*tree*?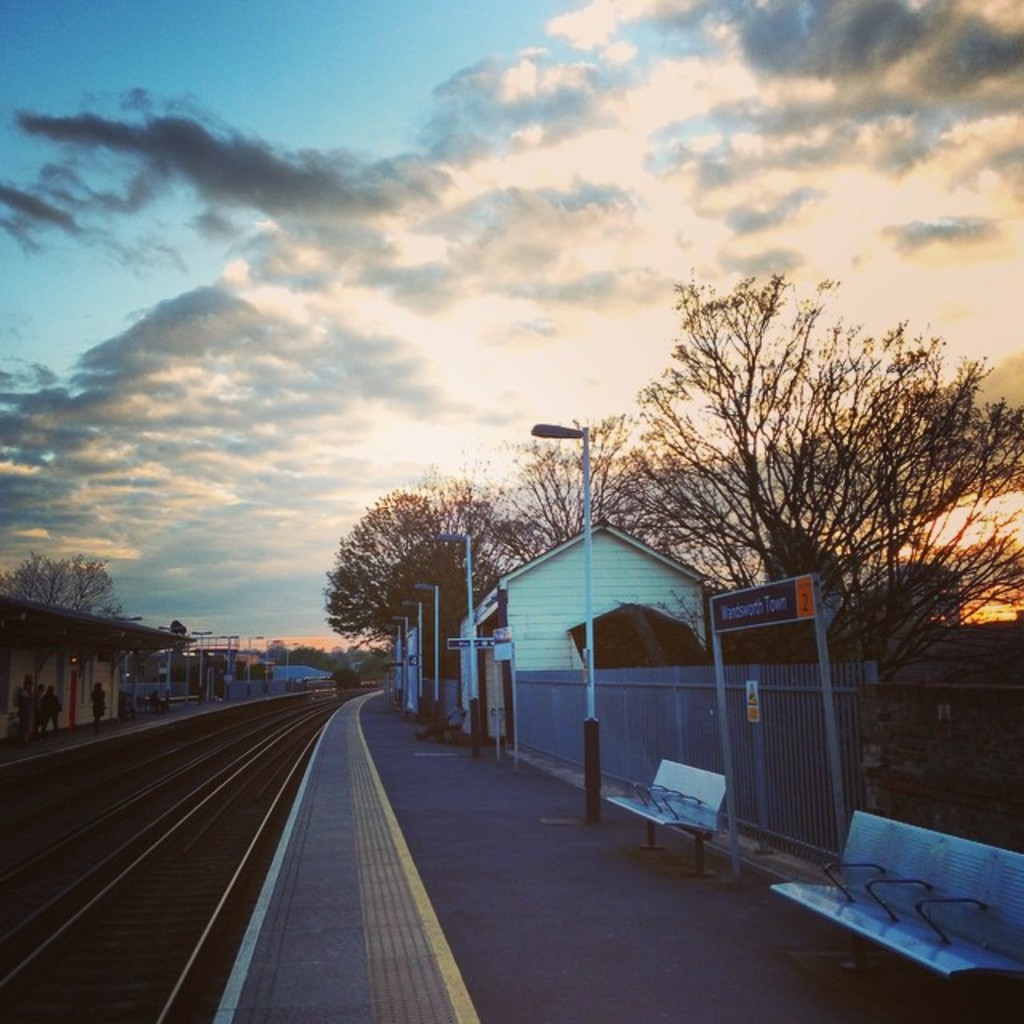
rect(558, 250, 986, 701)
